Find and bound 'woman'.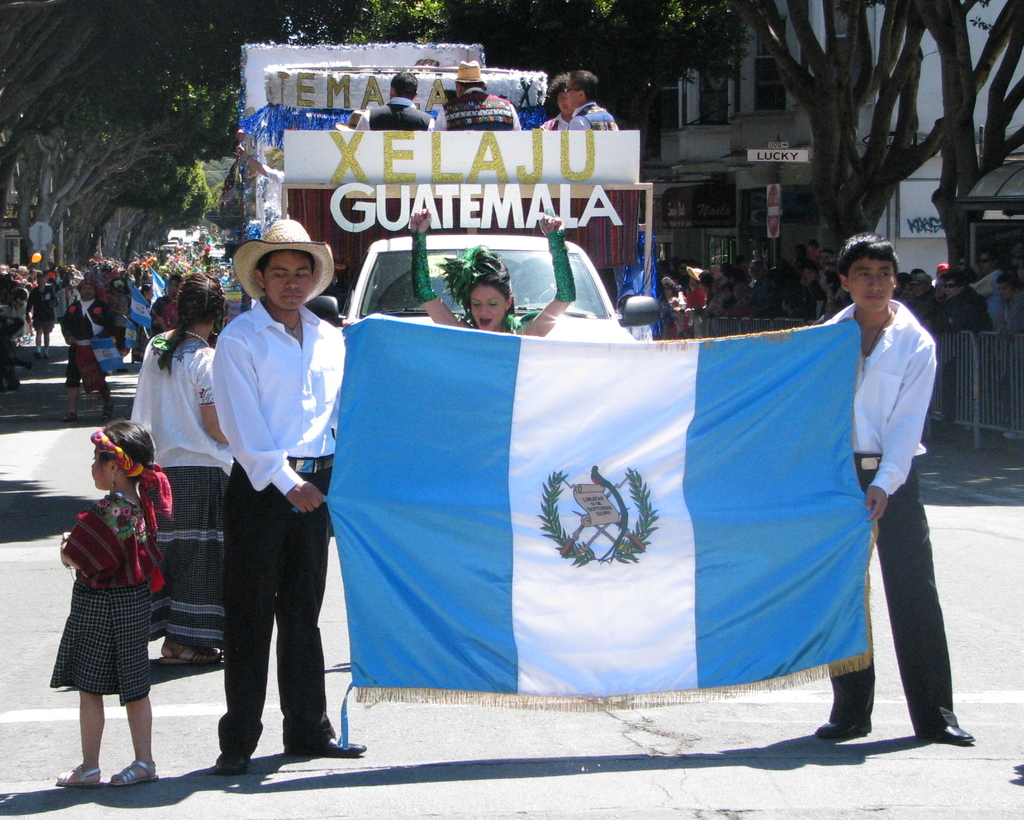
Bound: 118,266,236,672.
